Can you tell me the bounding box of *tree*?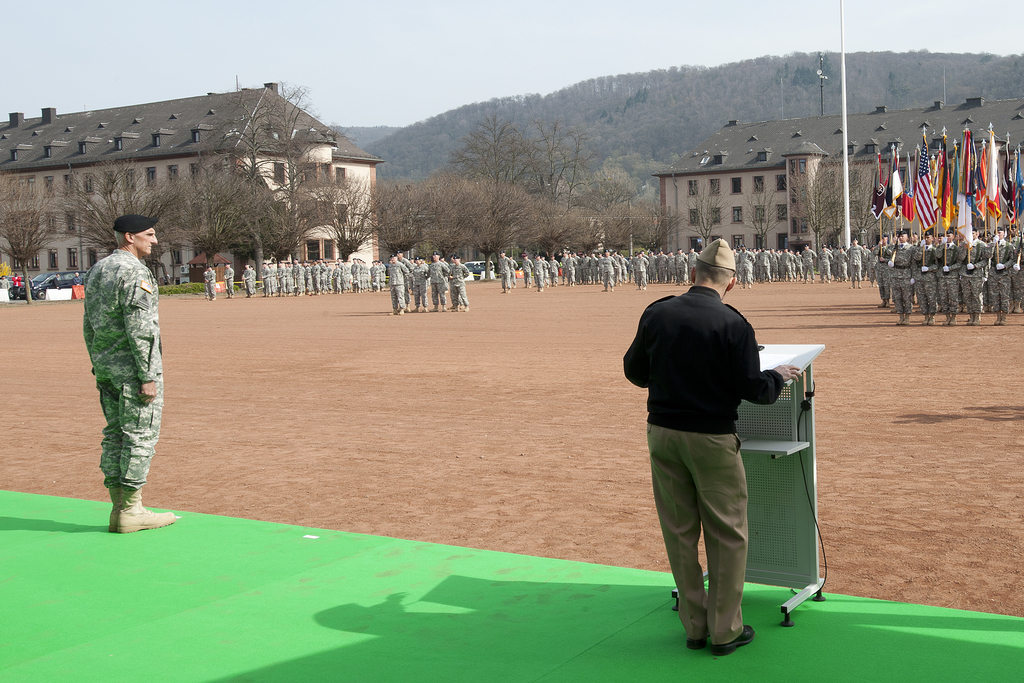
pyautogui.locateOnScreen(259, 78, 322, 268).
